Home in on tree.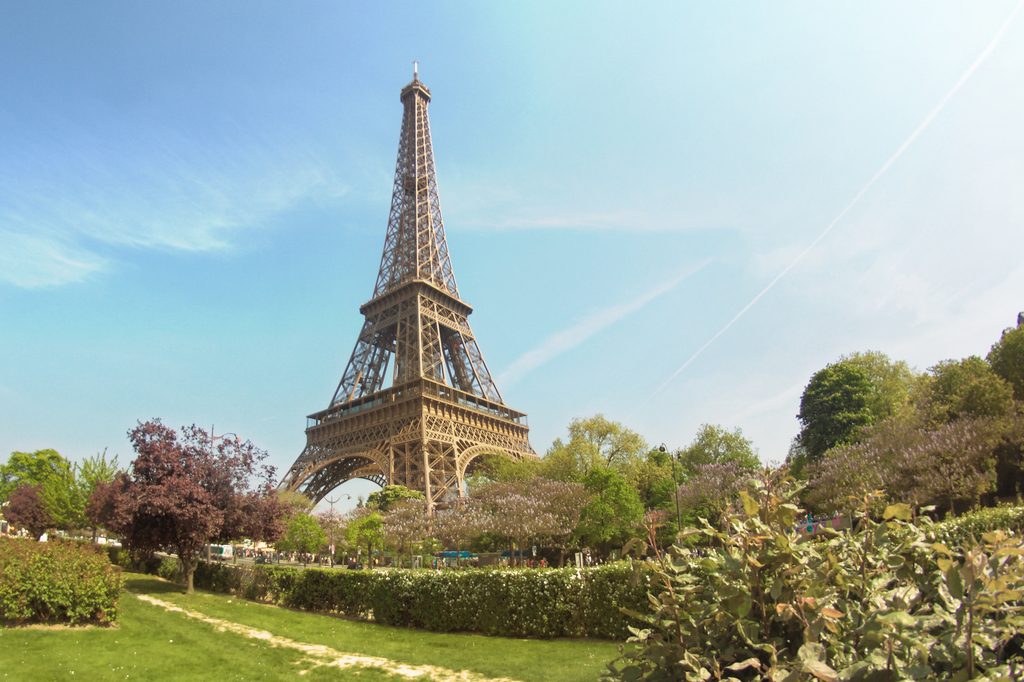
Homed in at bbox(90, 418, 259, 583).
